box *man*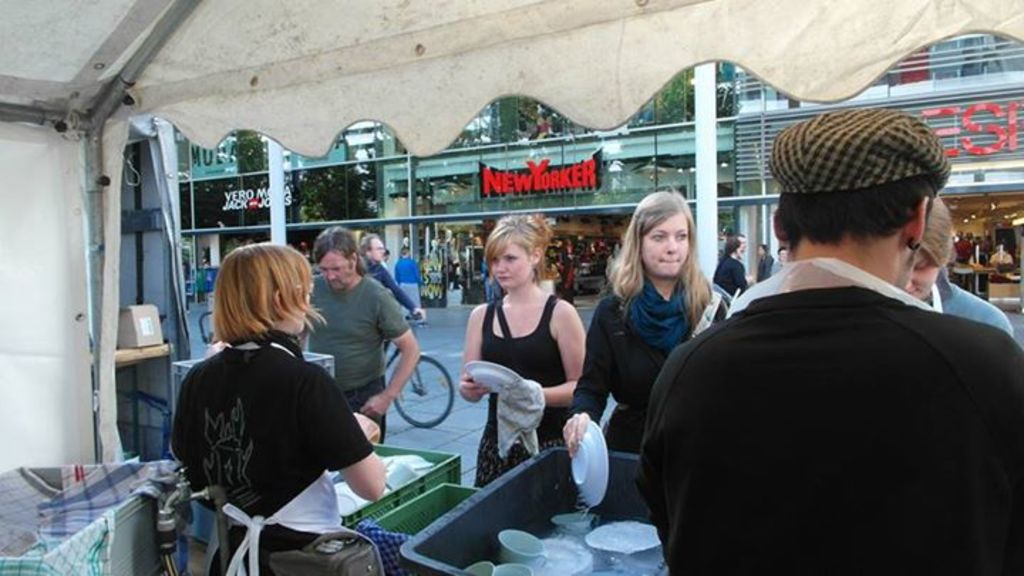
<region>639, 127, 1023, 563</region>
